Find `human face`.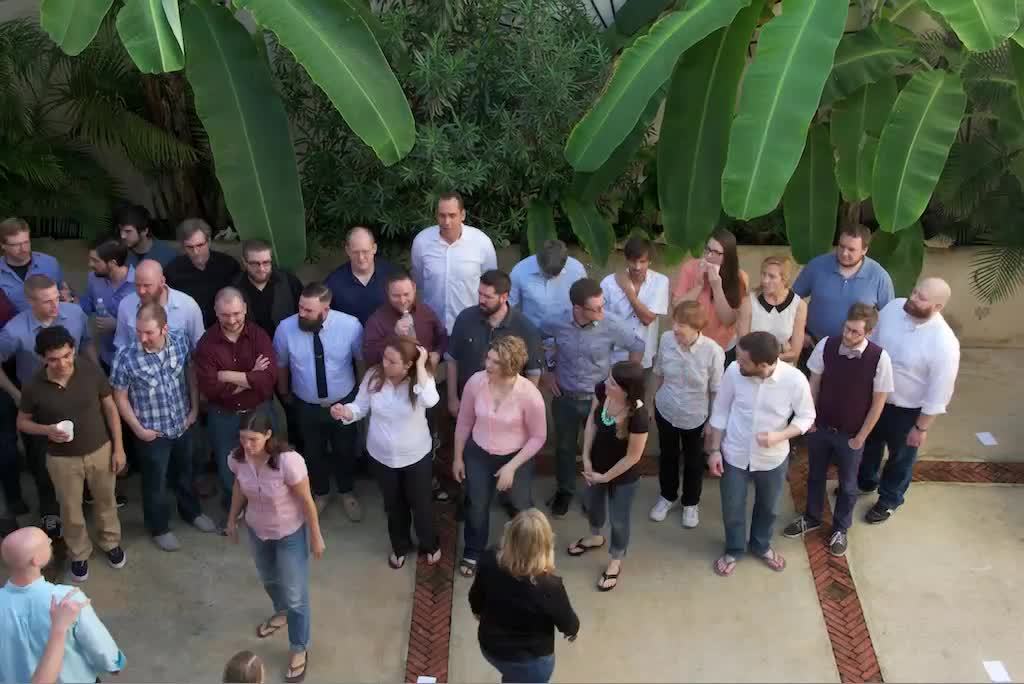
(x1=132, y1=316, x2=161, y2=347).
